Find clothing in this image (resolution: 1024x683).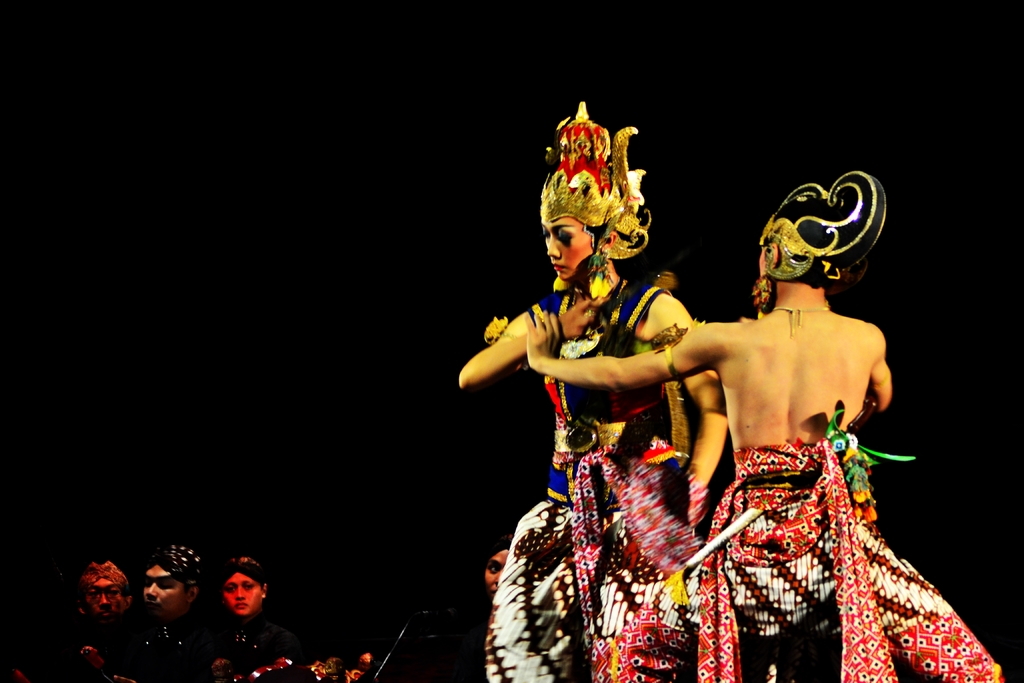
x1=591, y1=406, x2=1002, y2=682.
